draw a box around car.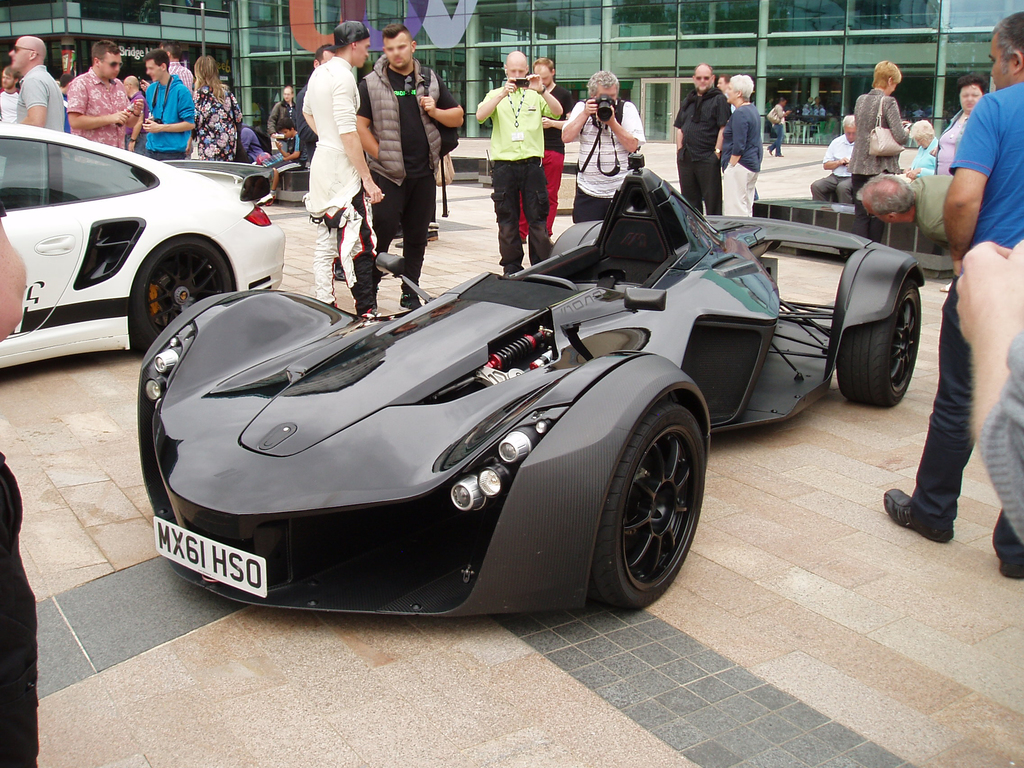
region(133, 152, 936, 625).
